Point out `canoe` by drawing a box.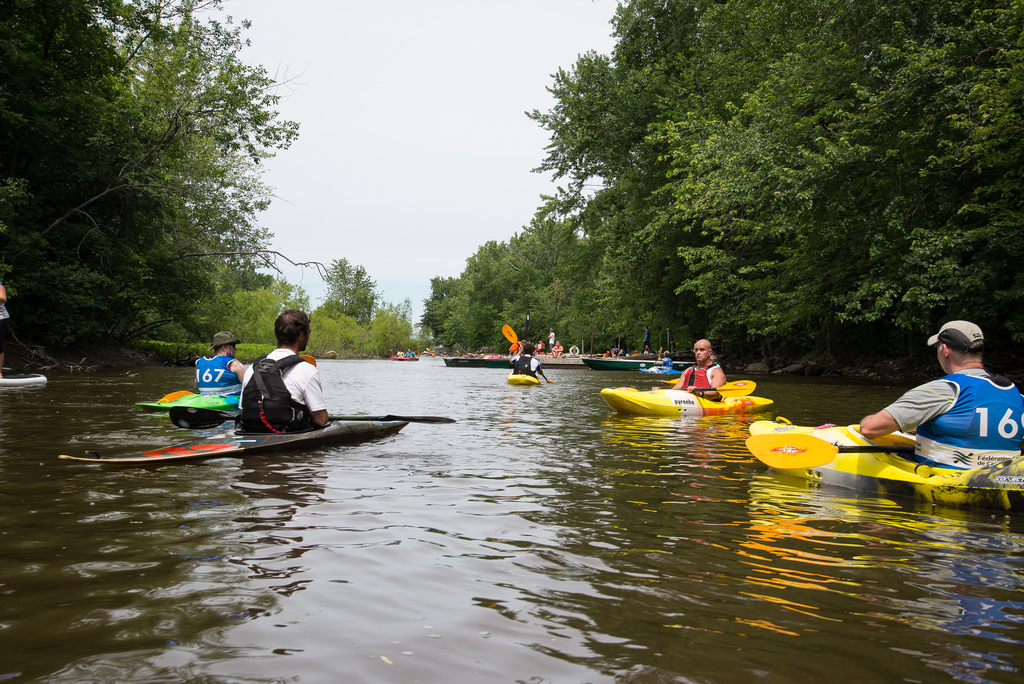
(75,407,409,466).
